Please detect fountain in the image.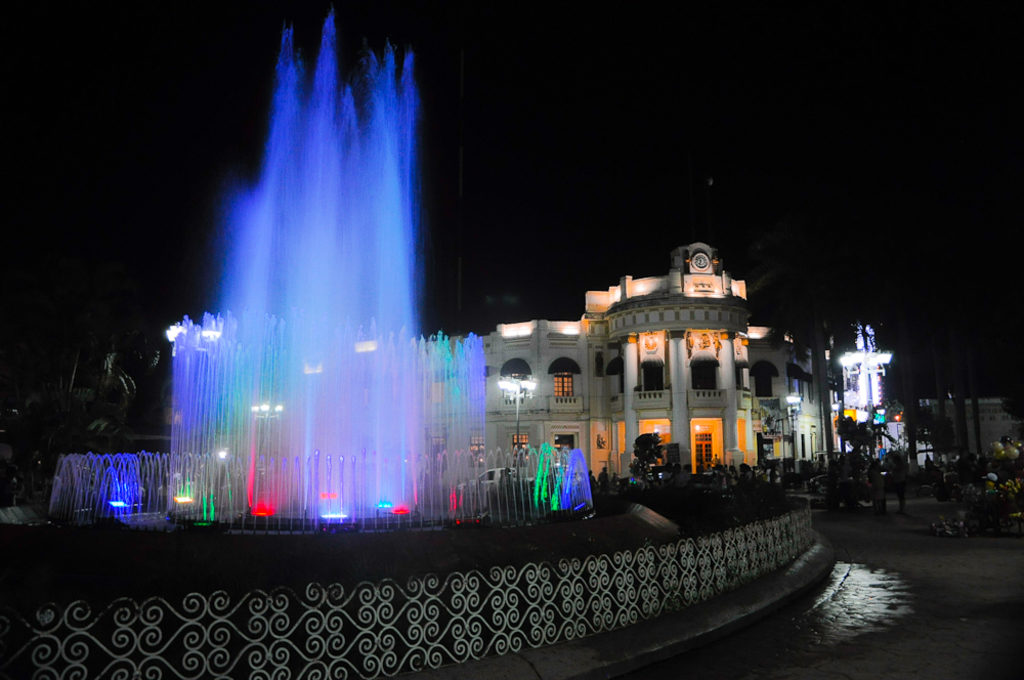
<box>13,6,612,548</box>.
